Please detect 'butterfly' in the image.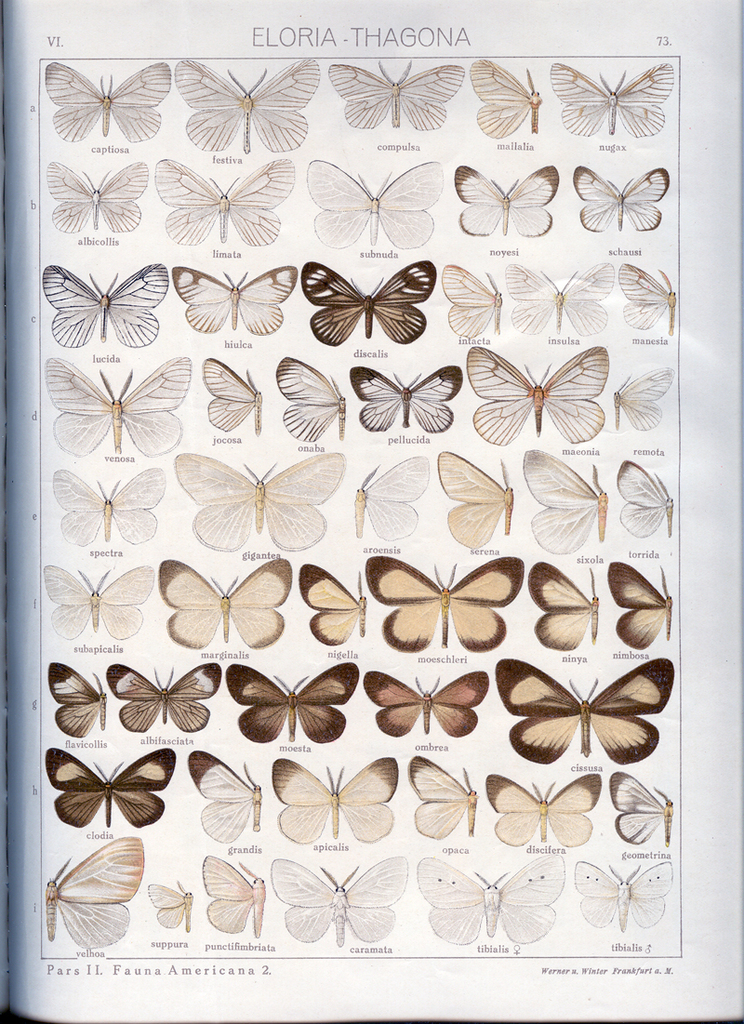
box=[489, 657, 676, 765].
